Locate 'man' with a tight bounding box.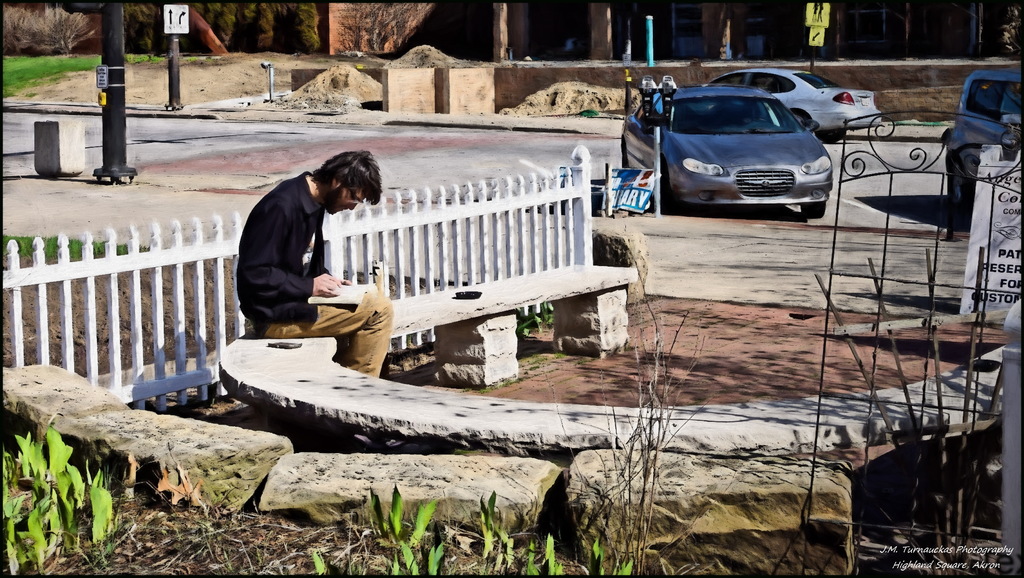
(left=237, top=150, right=396, bottom=376).
